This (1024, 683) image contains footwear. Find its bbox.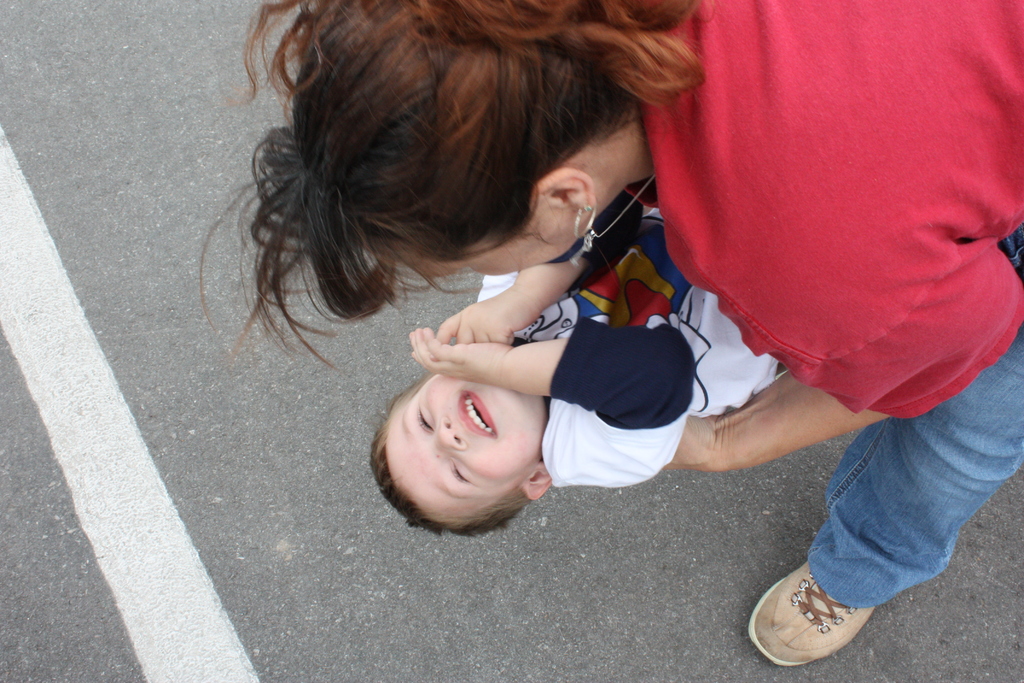
bbox=[762, 568, 892, 682].
